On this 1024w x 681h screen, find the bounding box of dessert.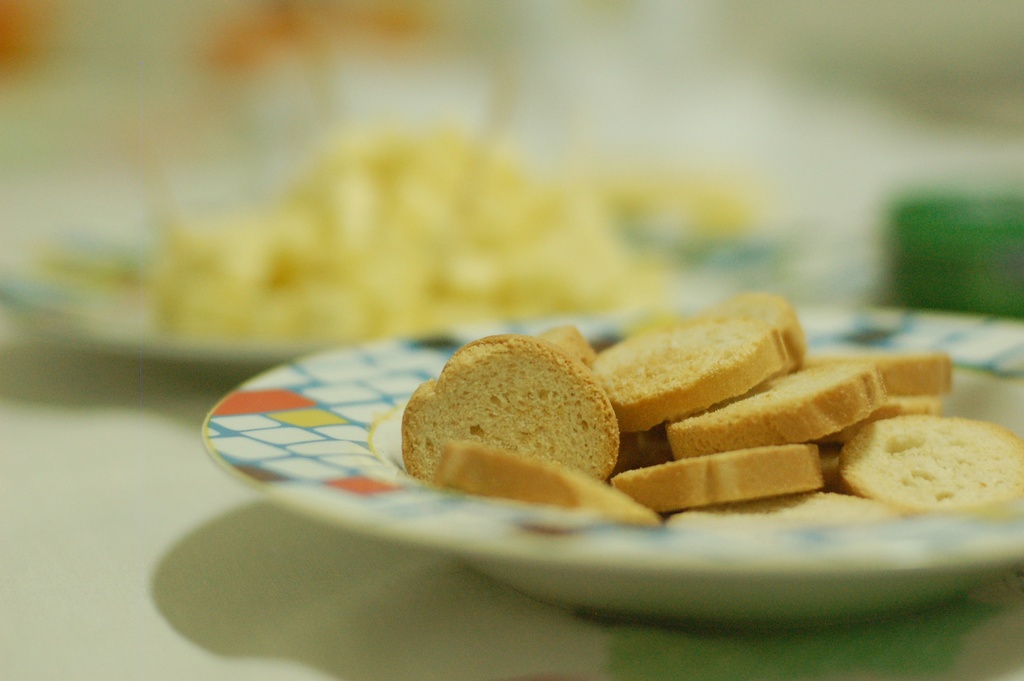
Bounding box: left=874, top=397, right=937, bottom=422.
